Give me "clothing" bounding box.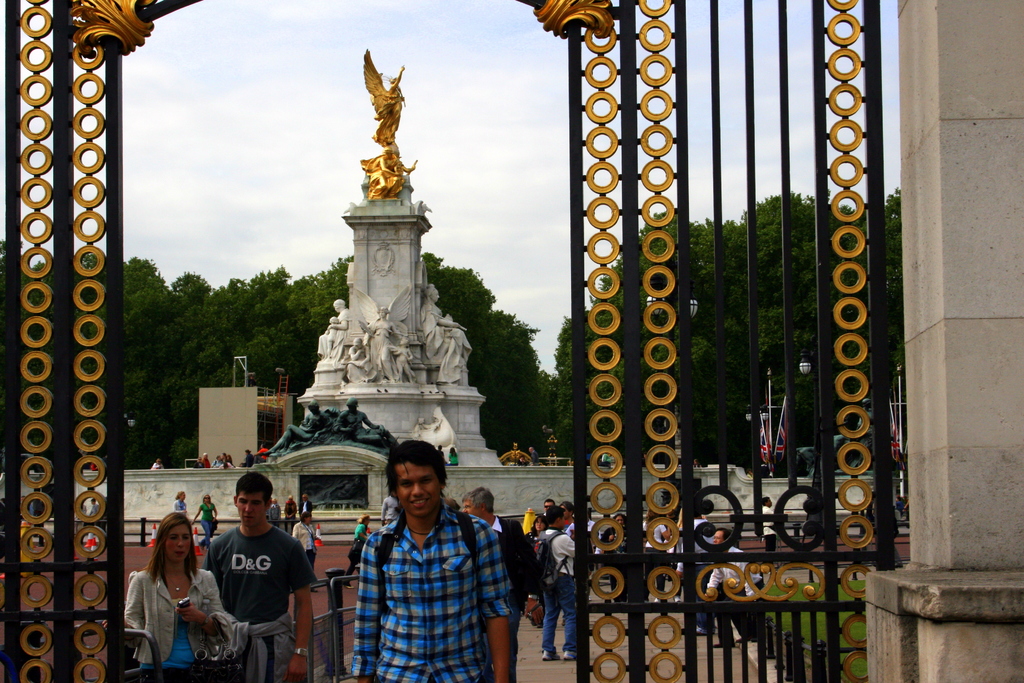
(x1=372, y1=90, x2=401, y2=146).
